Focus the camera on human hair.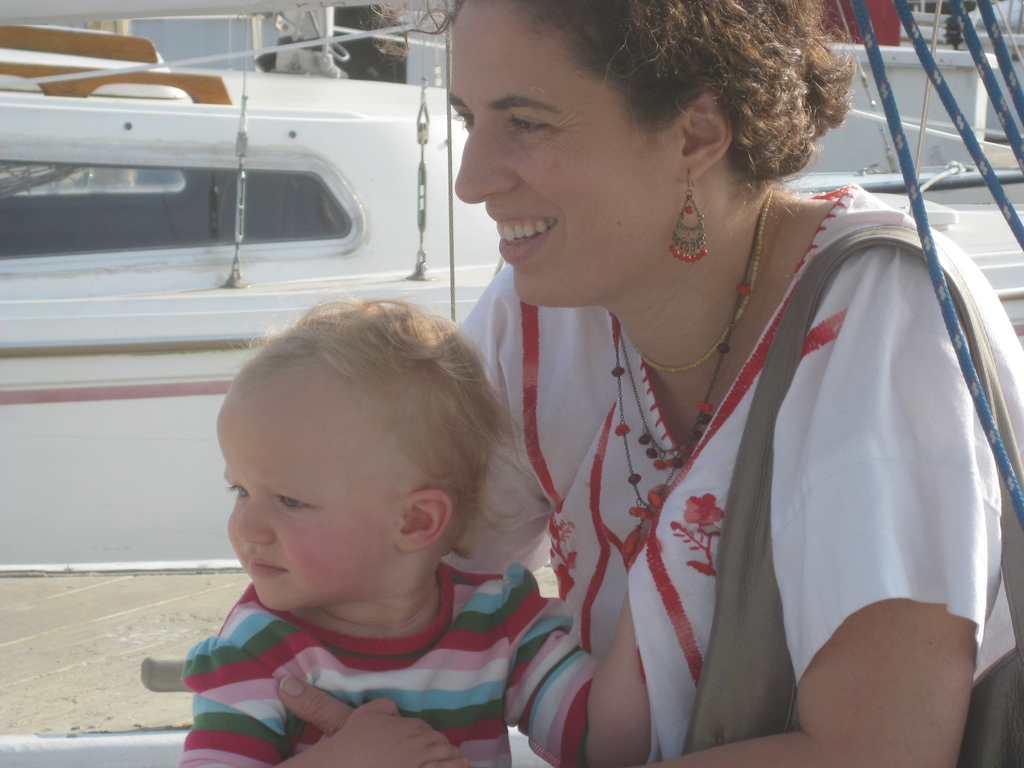
Focus region: region(417, 0, 836, 253).
